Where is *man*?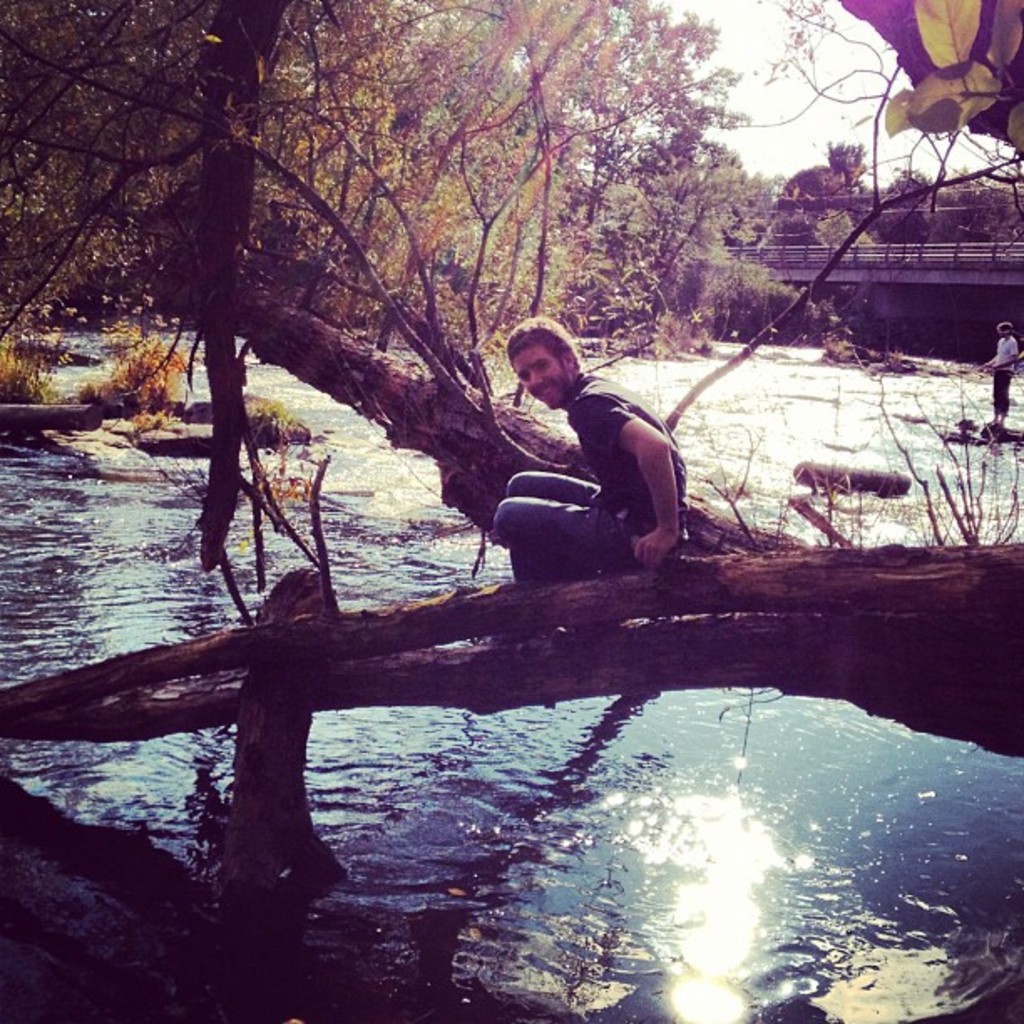
(x1=447, y1=325, x2=709, y2=607).
